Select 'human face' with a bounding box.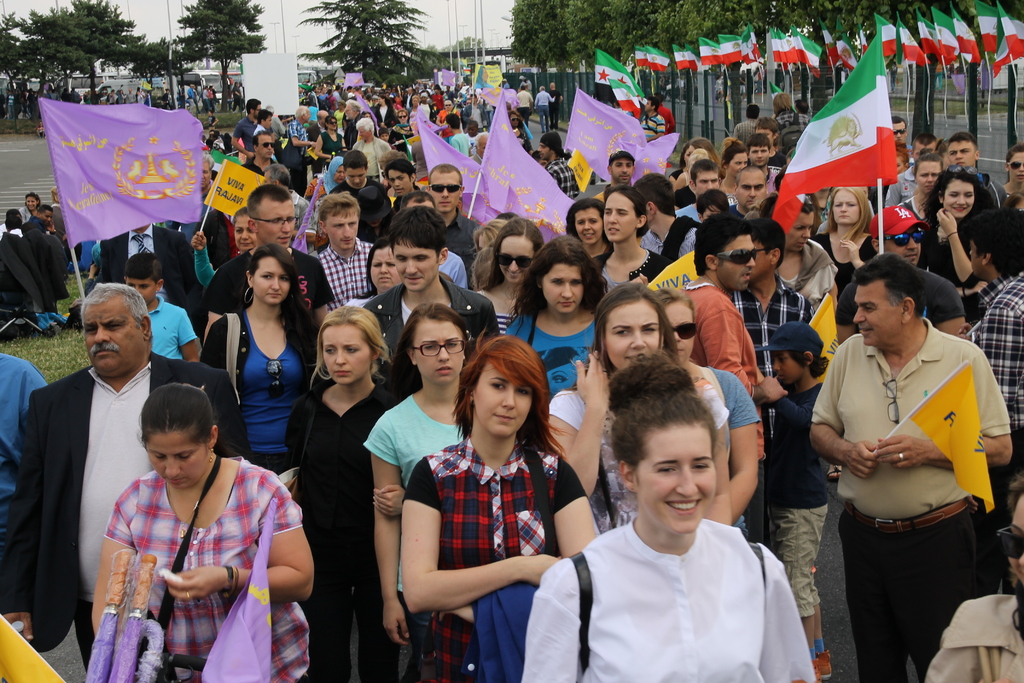
395 241 435 292.
